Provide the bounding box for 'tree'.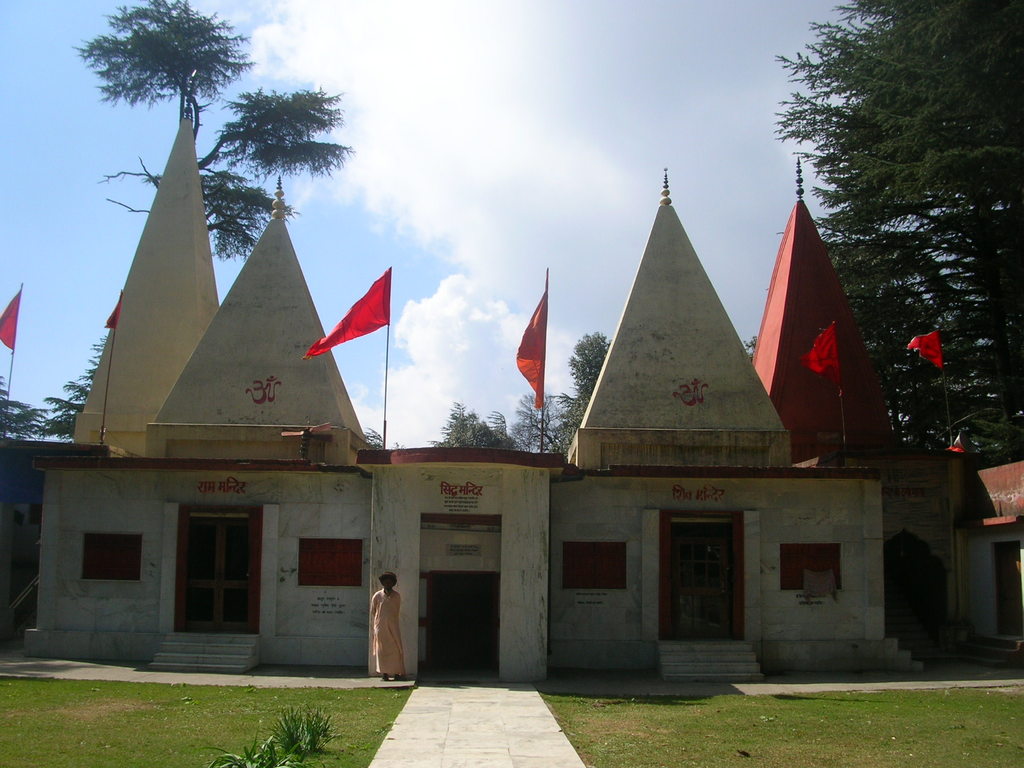
<region>68, 0, 360, 258</region>.
